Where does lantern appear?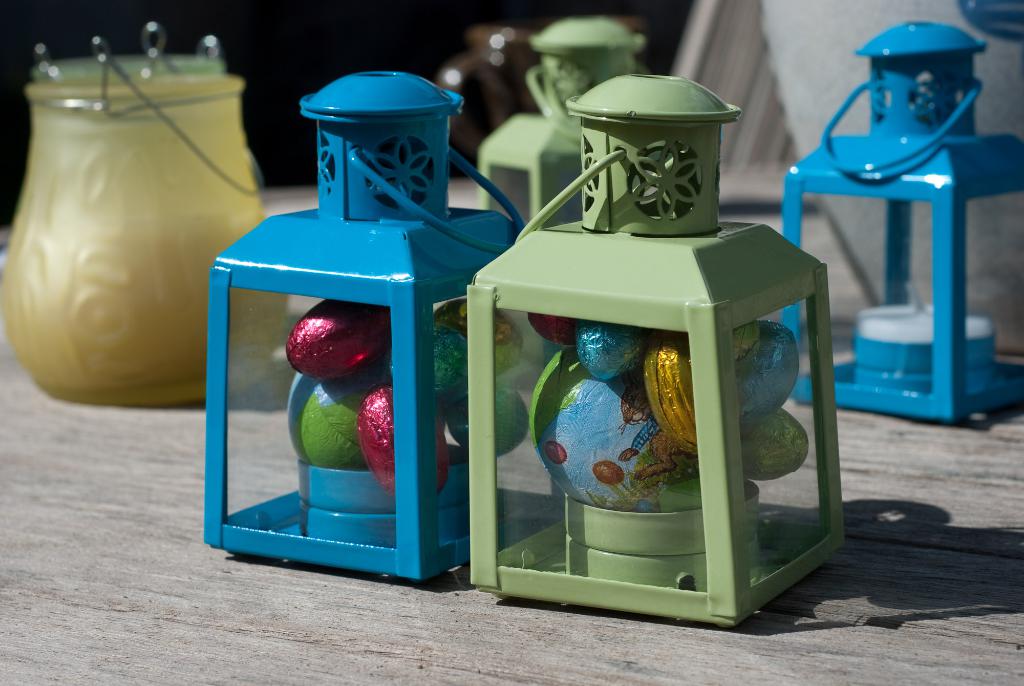
Appears at (x1=476, y1=13, x2=639, y2=226).
